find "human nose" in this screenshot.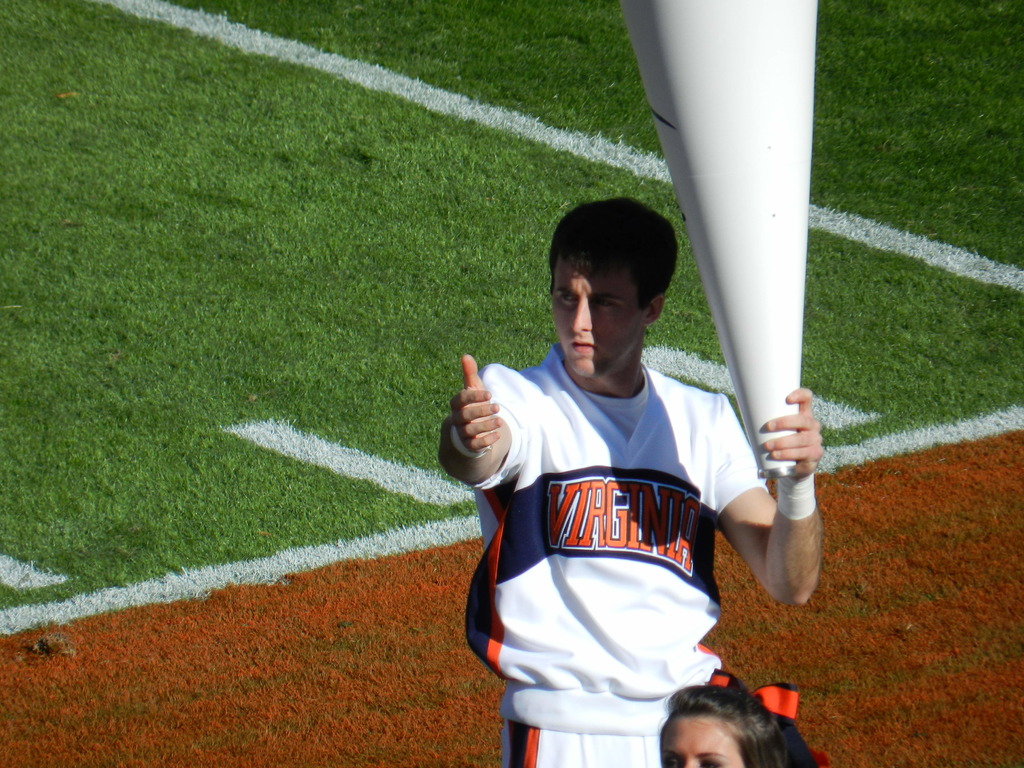
The bounding box for "human nose" is [571, 299, 596, 331].
